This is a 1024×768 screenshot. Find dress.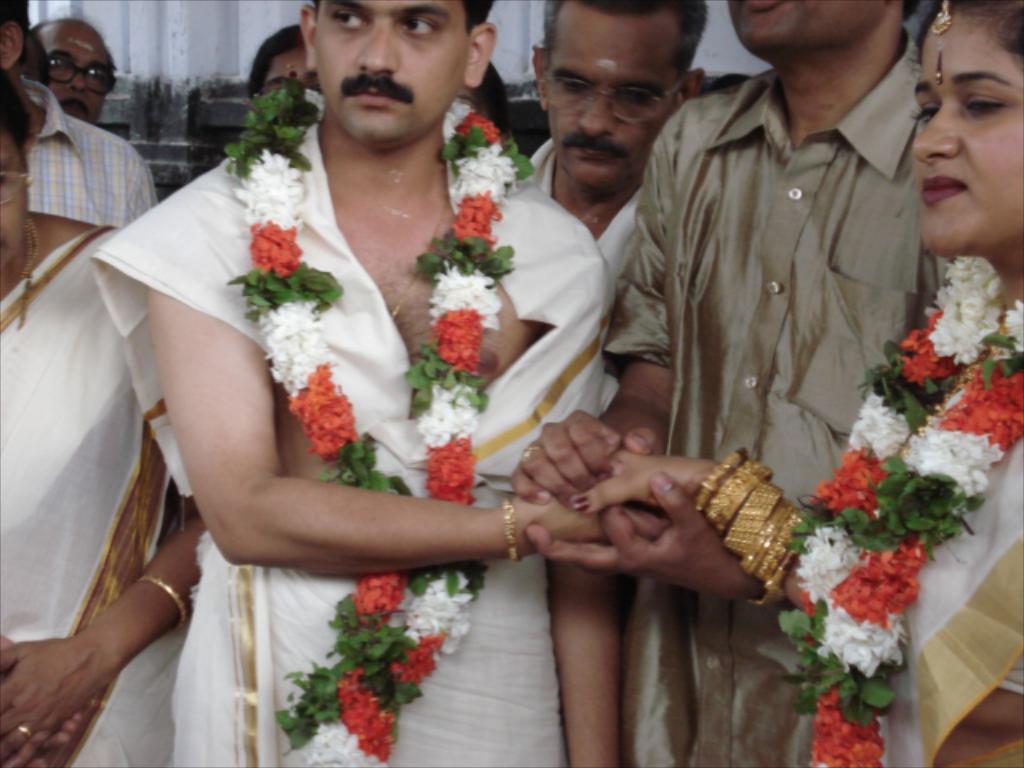
Bounding box: l=141, t=96, r=582, b=675.
